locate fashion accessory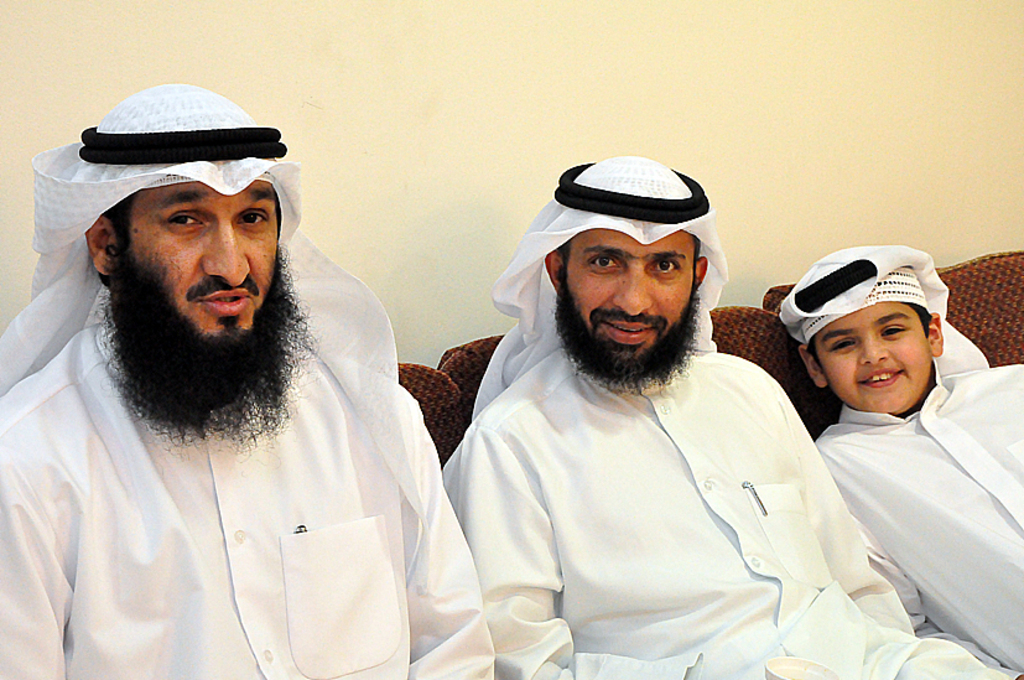
detection(77, 123, 287, 167)
